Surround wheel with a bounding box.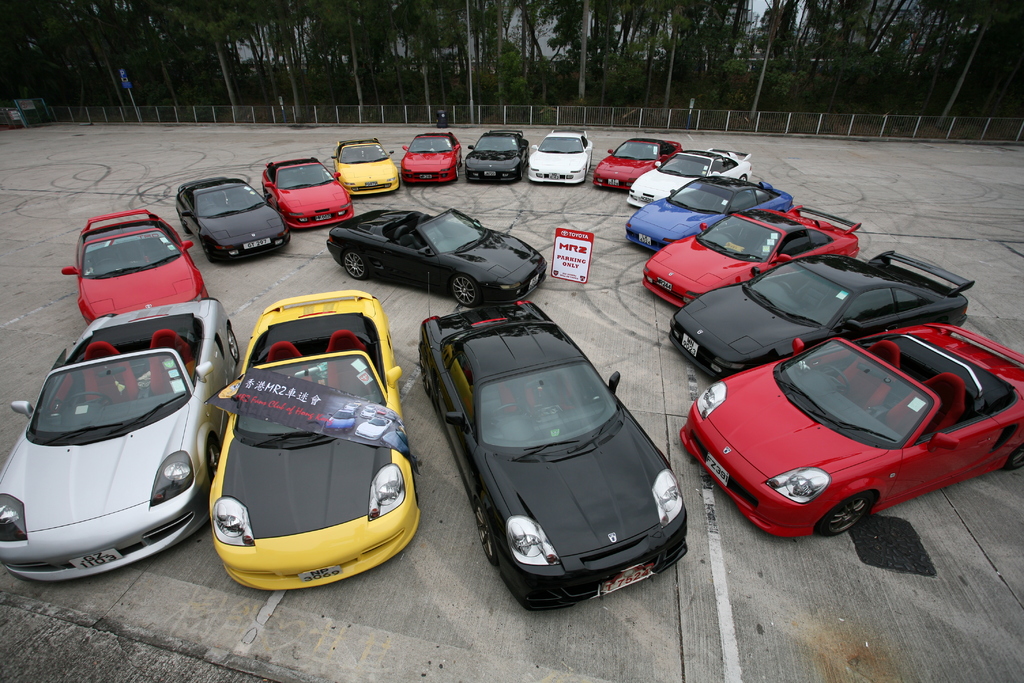
bbox(1007, 442, 1023, 471).
